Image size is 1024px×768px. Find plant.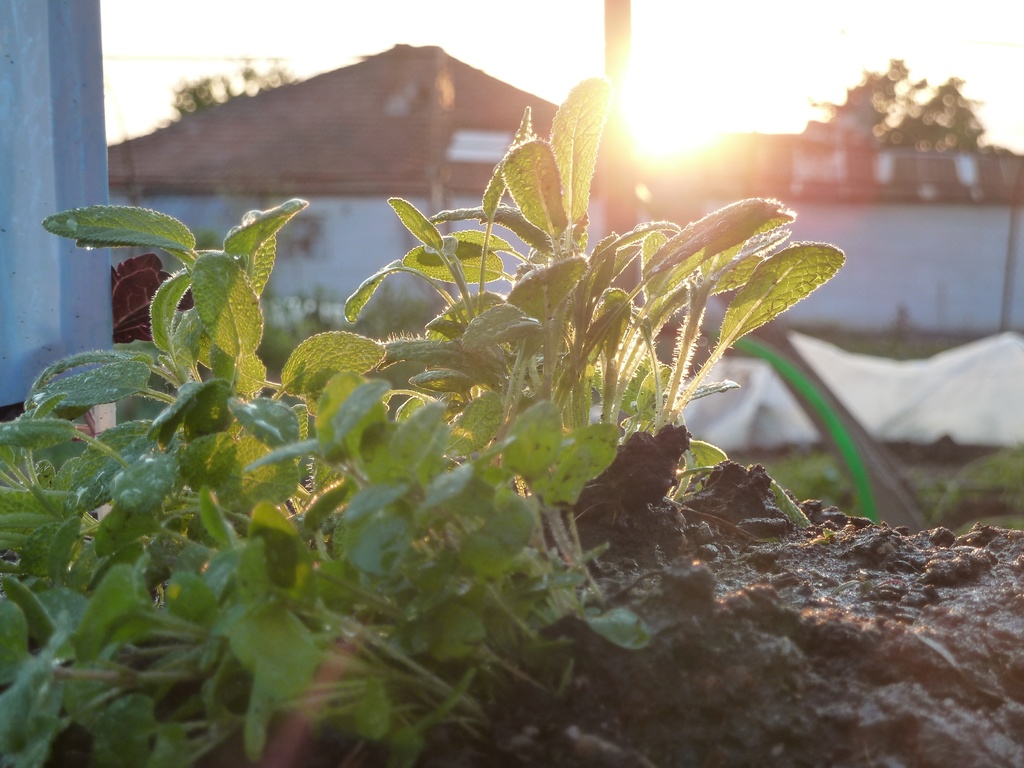
932/430/1023/536.
